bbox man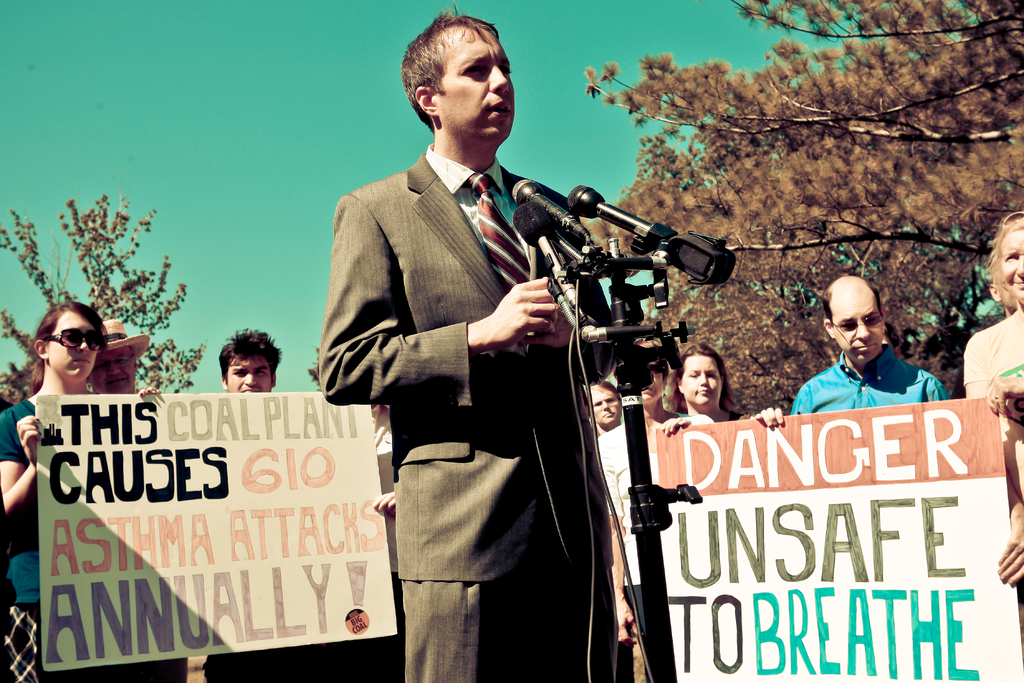
[x1=213, y1=325, x2=318, y2=682]
